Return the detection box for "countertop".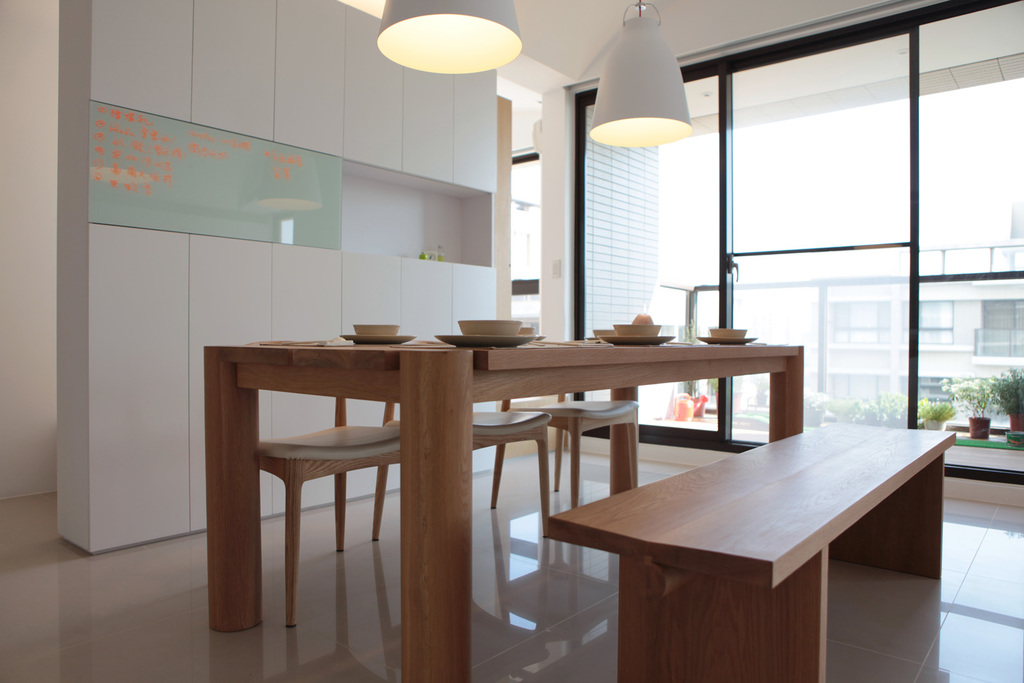
l=208, t=321, r=804, b=682.
